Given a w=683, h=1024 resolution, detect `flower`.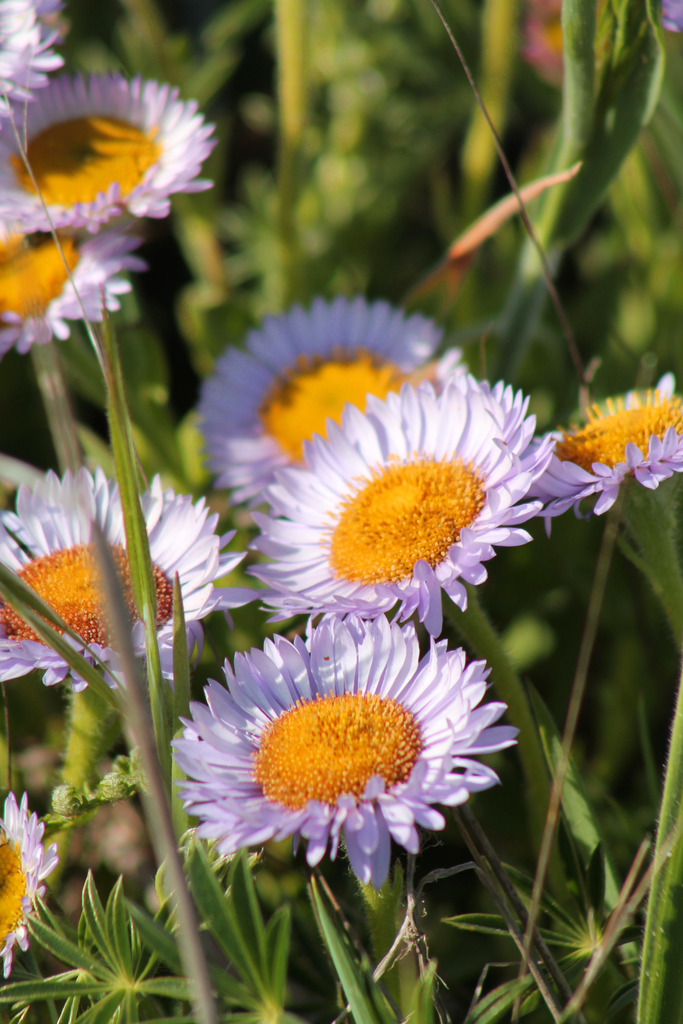
region(0, 0, 79, 127).
